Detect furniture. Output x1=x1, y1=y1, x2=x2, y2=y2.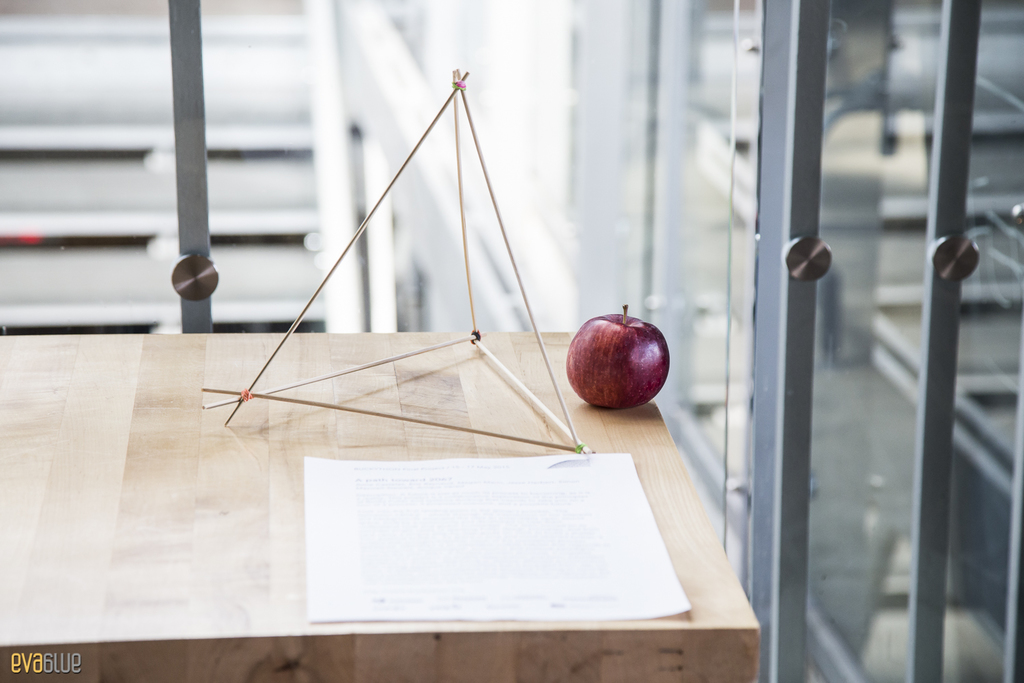
x1=0, y1=0, x2=1023, y2=682.
